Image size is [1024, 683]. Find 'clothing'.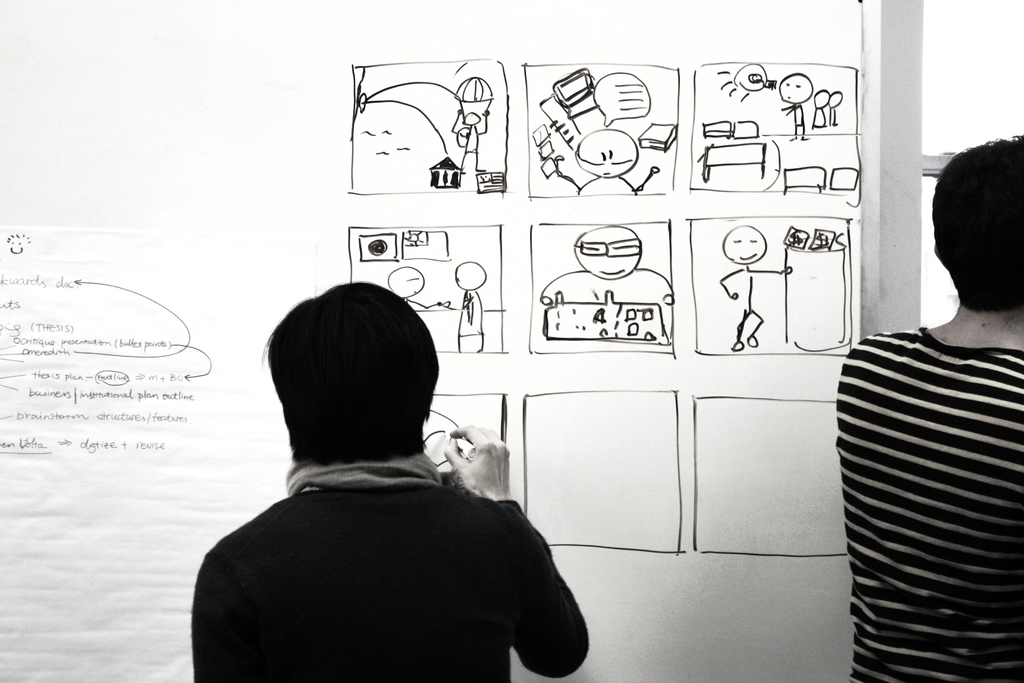
rect(191, 450, 596, 682).
